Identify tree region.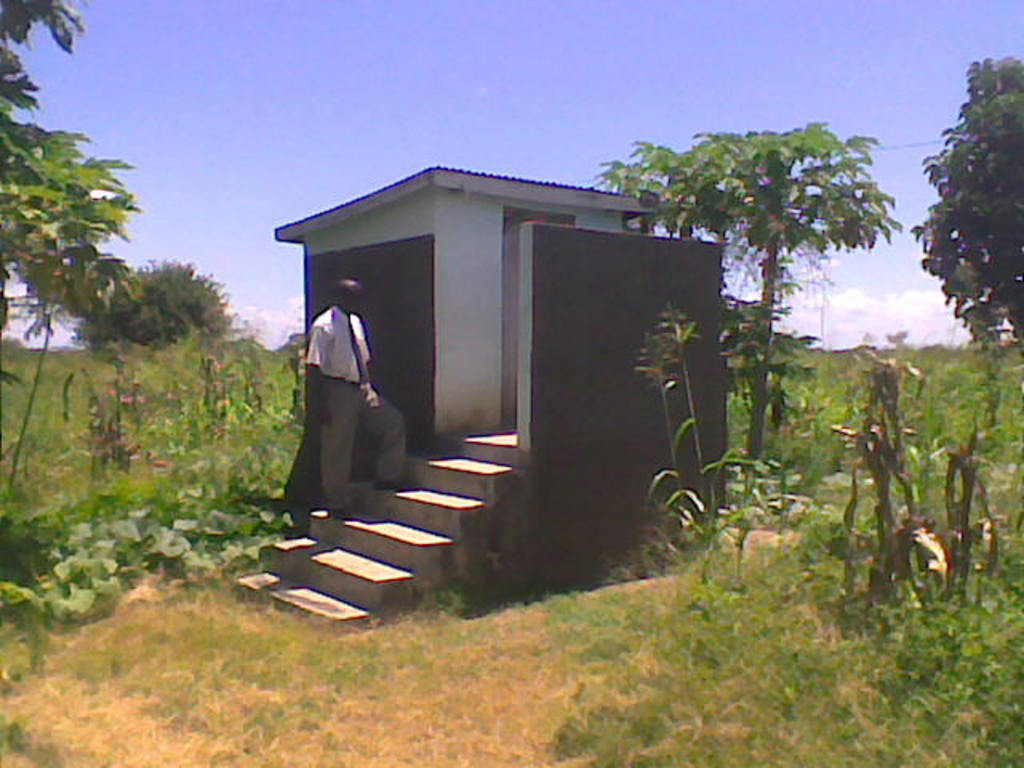
Region: [0,0,158,354].
